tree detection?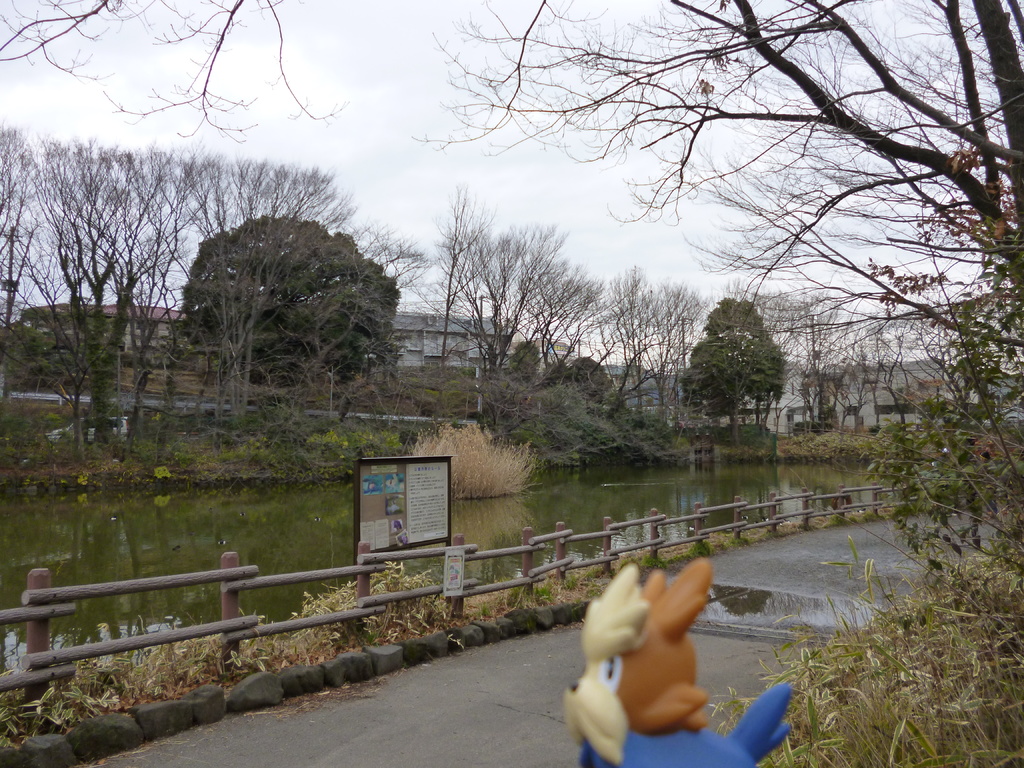
rect(683, 275, 805, 461)
